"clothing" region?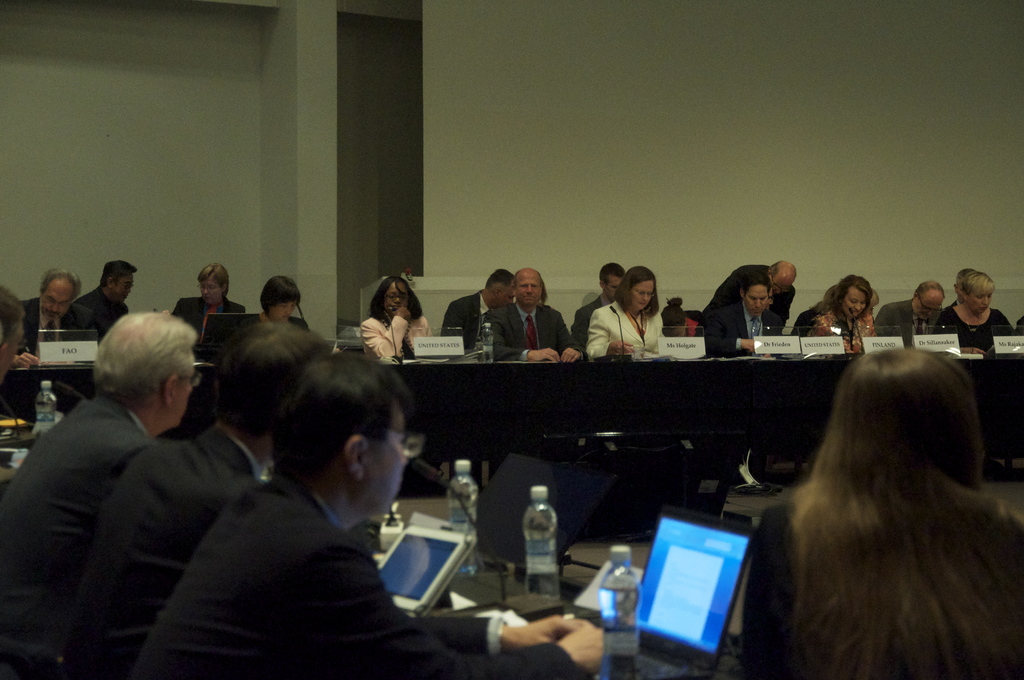
x1=356, y1=309, x2=441, y2=366
